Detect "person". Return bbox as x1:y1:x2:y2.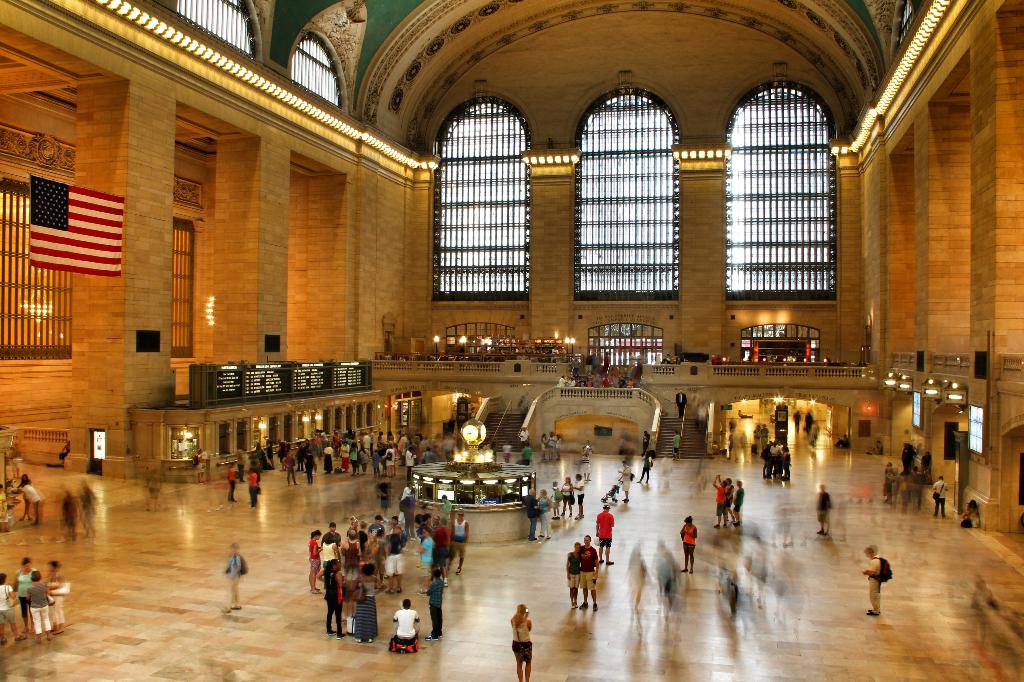
737:406:753:419.
